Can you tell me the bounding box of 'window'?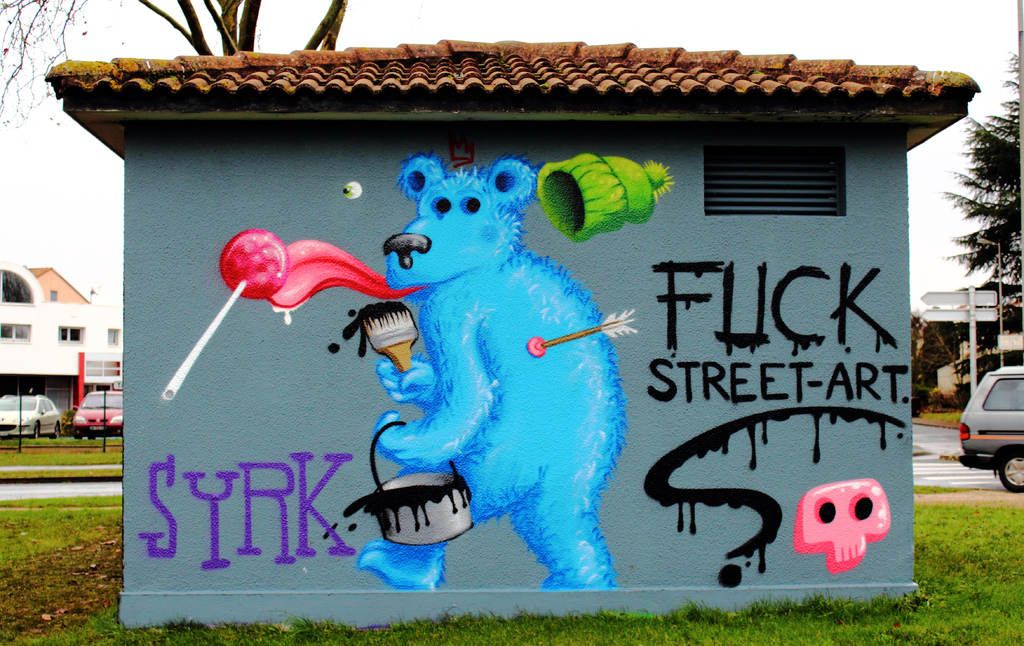
56/327/85/344.
